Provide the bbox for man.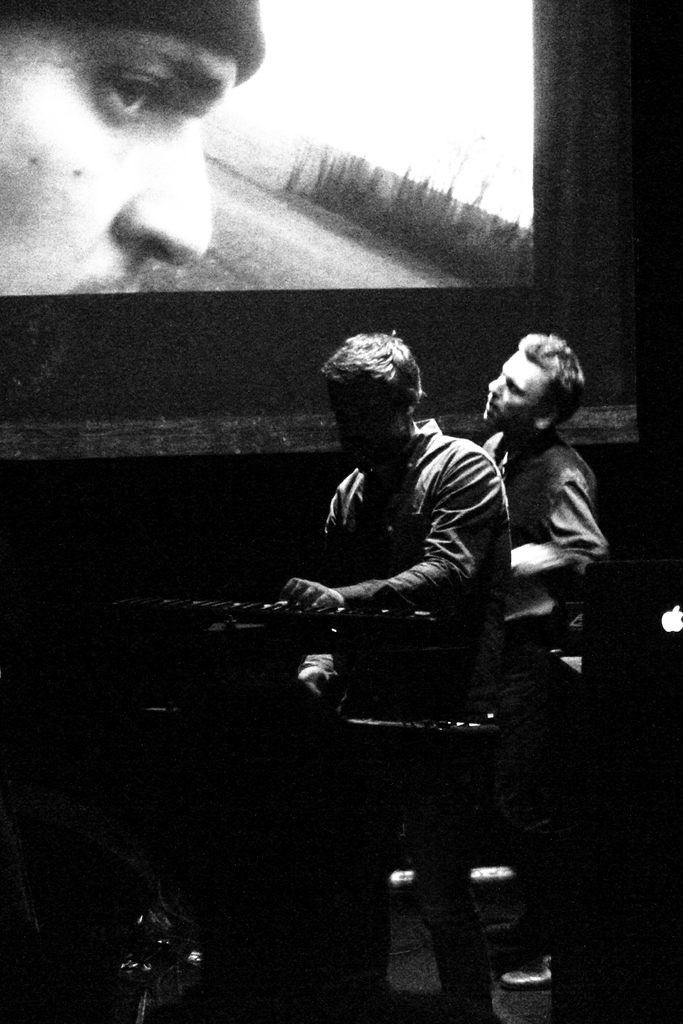
rect(0, 0, 265, 298).
